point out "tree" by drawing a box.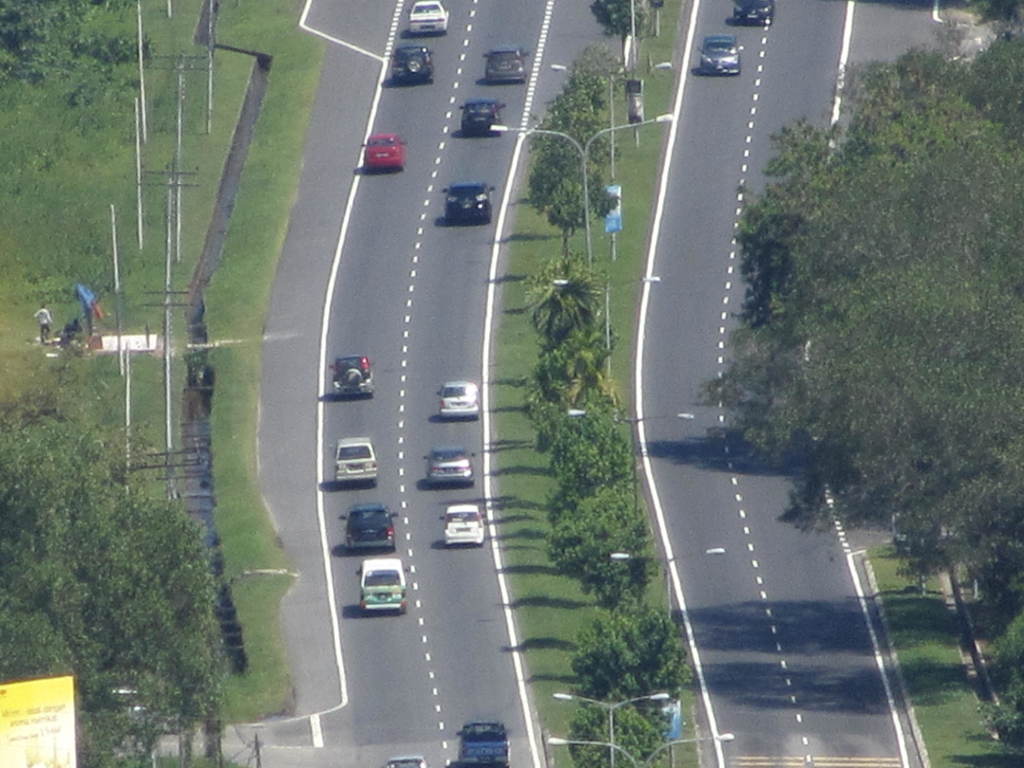
{"x1": 580, "y1": 48, "x2": 637, "y2": 102}.
